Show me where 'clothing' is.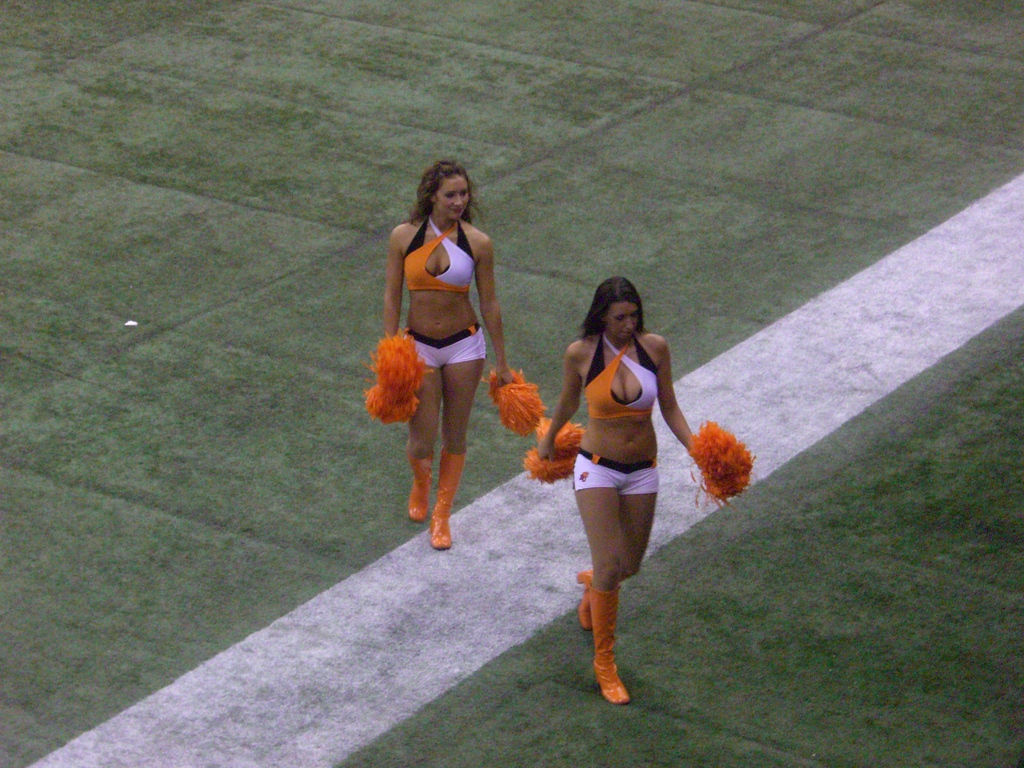
'clothing' is at <bbox>573, 447, 662, 501</bbox>.
